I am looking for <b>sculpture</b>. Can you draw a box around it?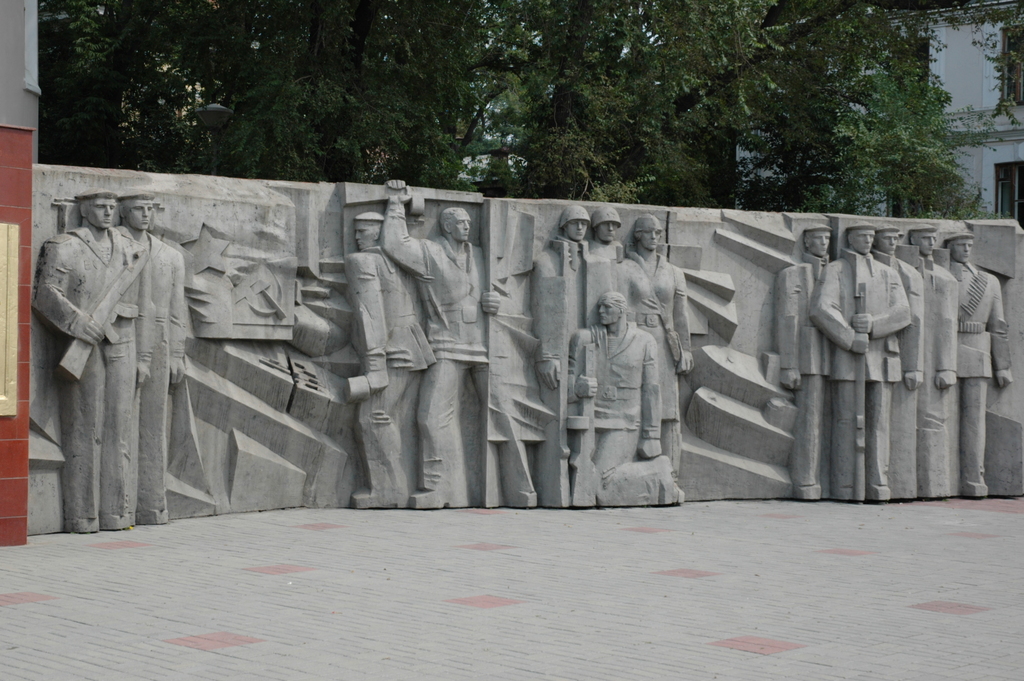
Sure, the bounding box is (x1=379, y1=177, x2=502, y2=510).
